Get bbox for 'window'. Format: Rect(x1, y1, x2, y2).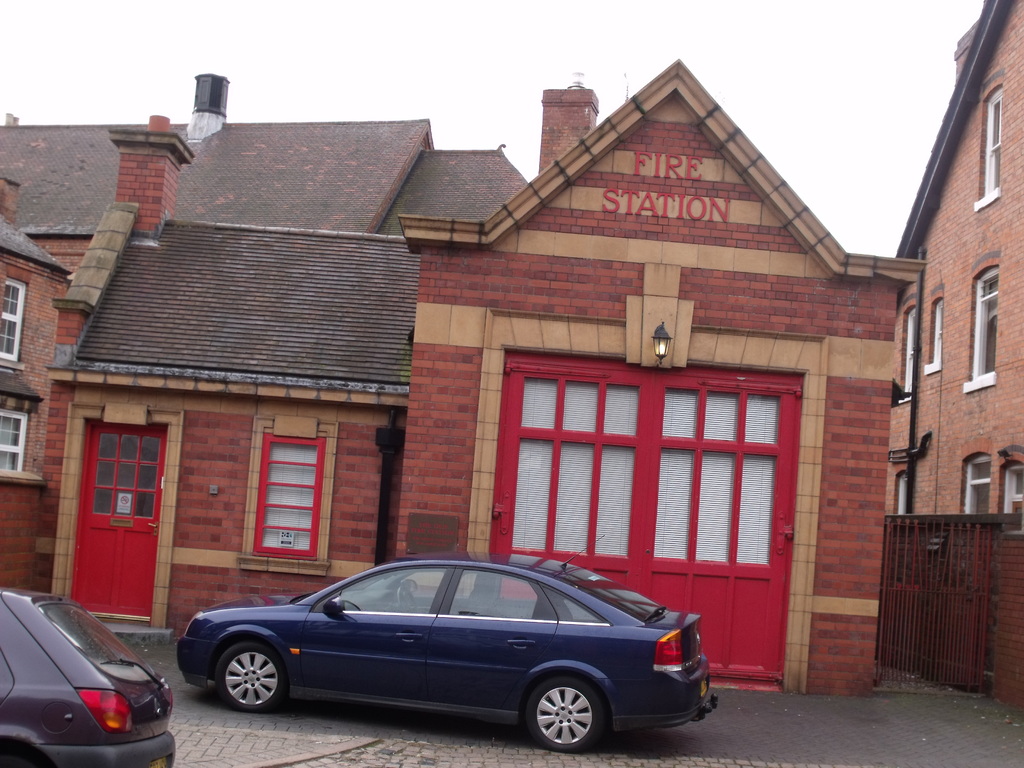
Rect(920, 299, 944, 373).
